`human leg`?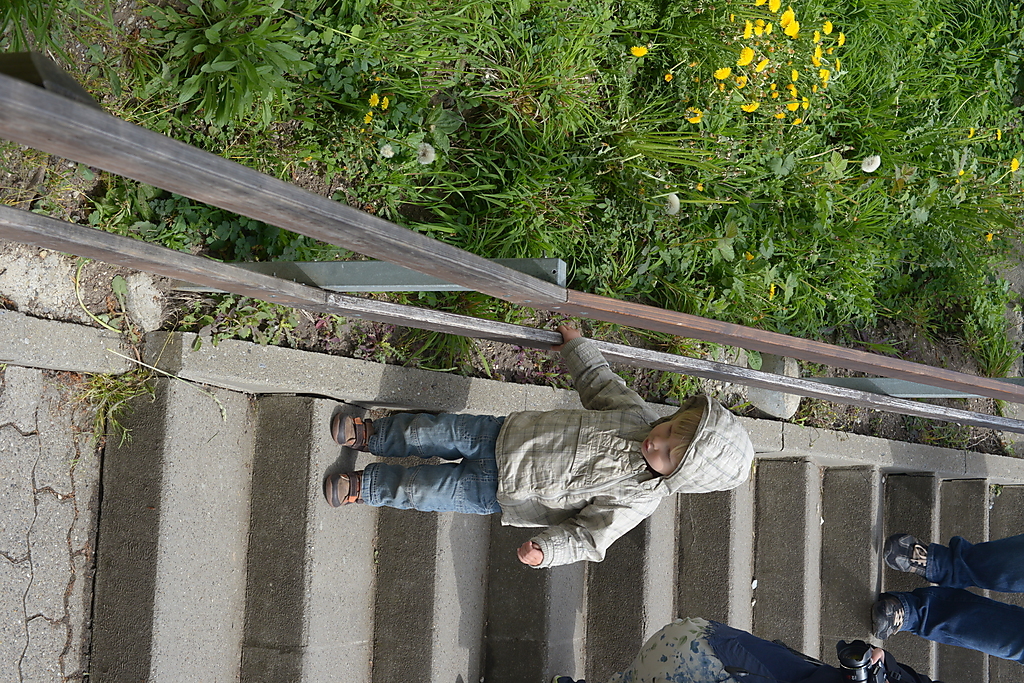
(x1=873, y1=590, x2=1023, y2=665)
